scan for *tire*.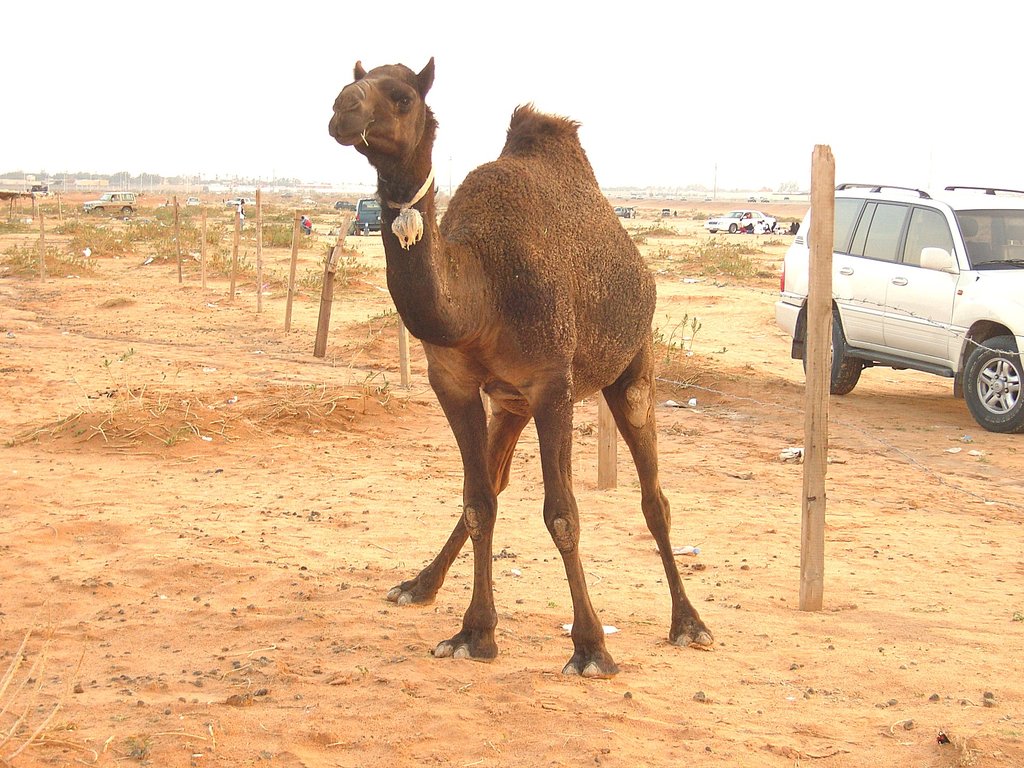
Scan result: crop(337, 205, 345, 212).
